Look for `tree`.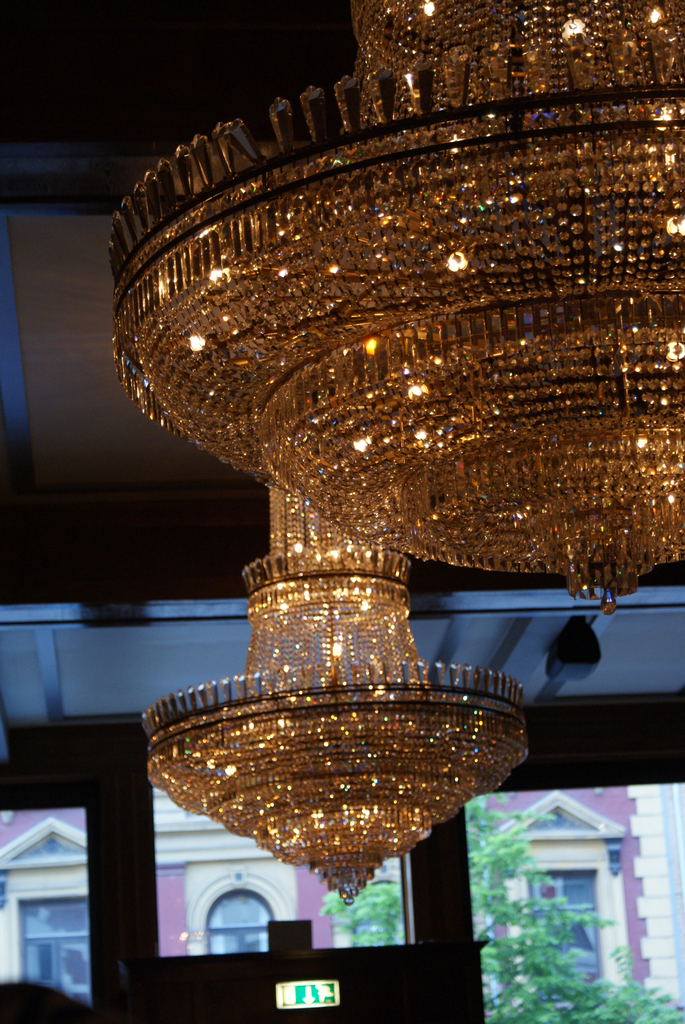
Found: {"left": 317, "top": 793, "right": 682, "bottom": 1023}.
